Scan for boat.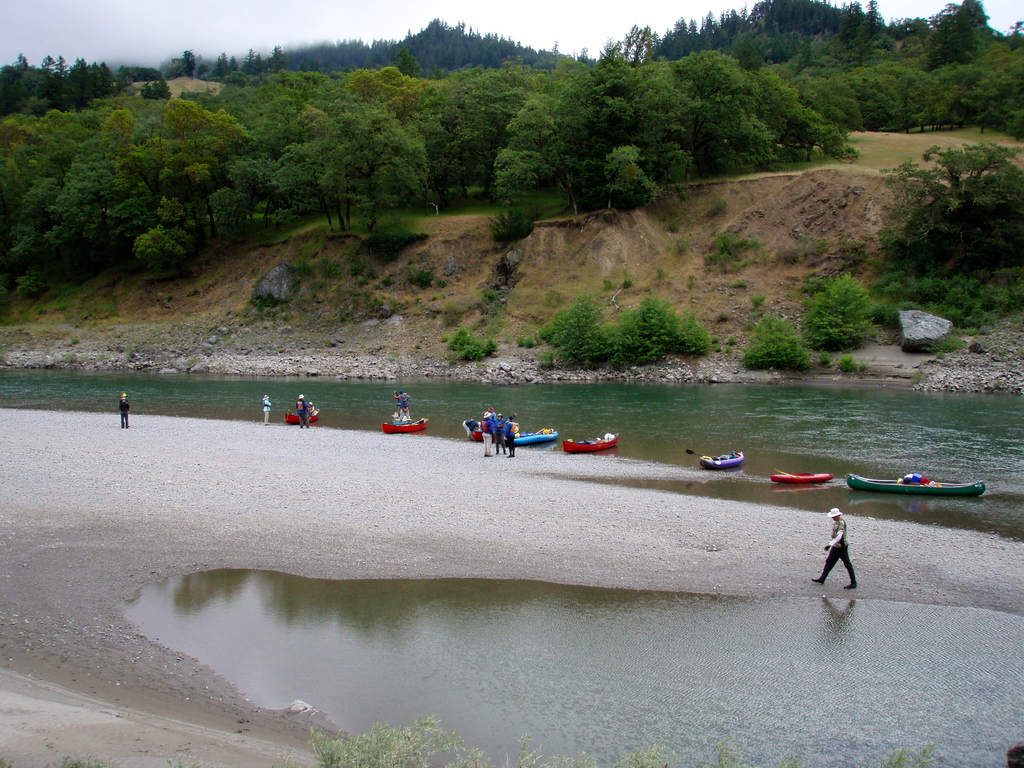
Scan result: region(773, 470, 833, 484).
